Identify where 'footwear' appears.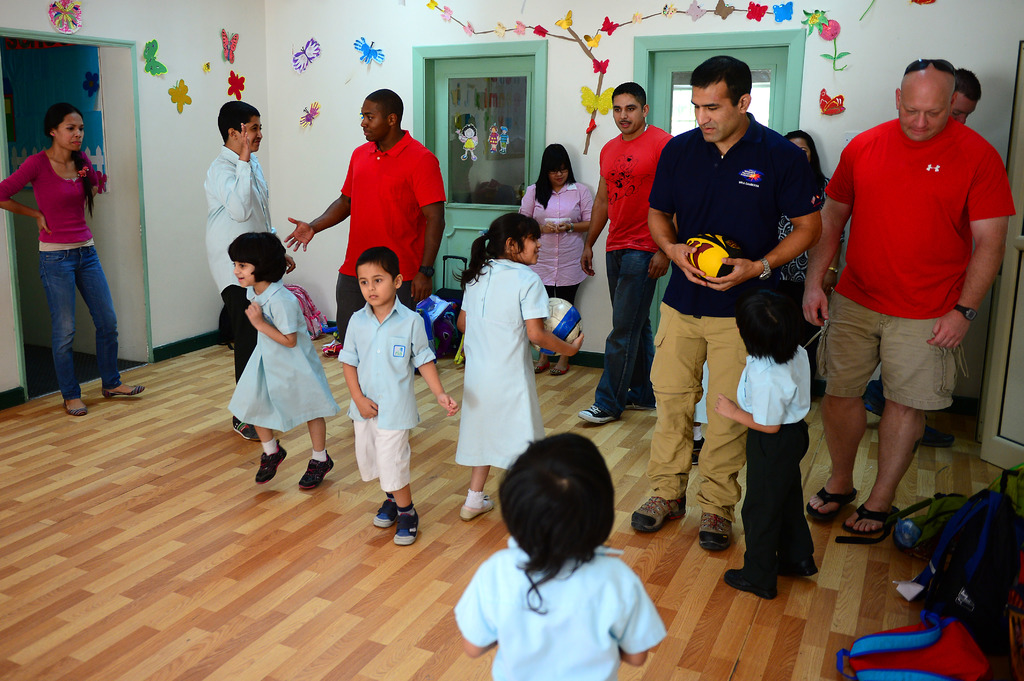
Appears at Rect(842, 503, 903, 534).
